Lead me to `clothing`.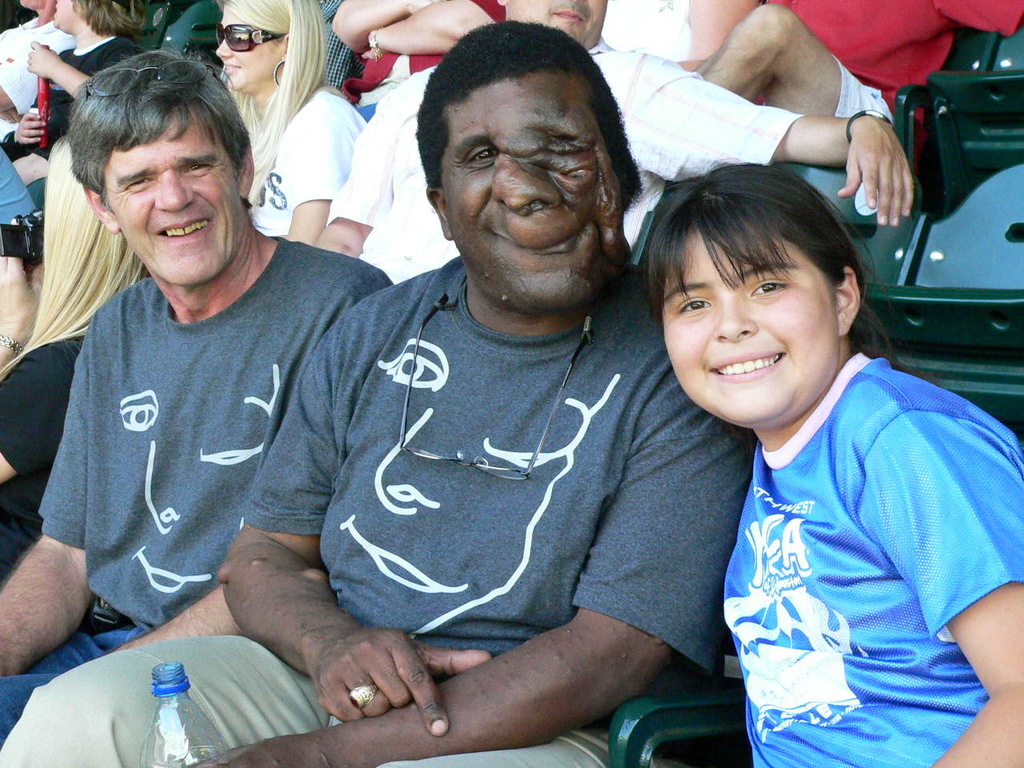
Lead to l=0, t=230, r=398, b=748.
